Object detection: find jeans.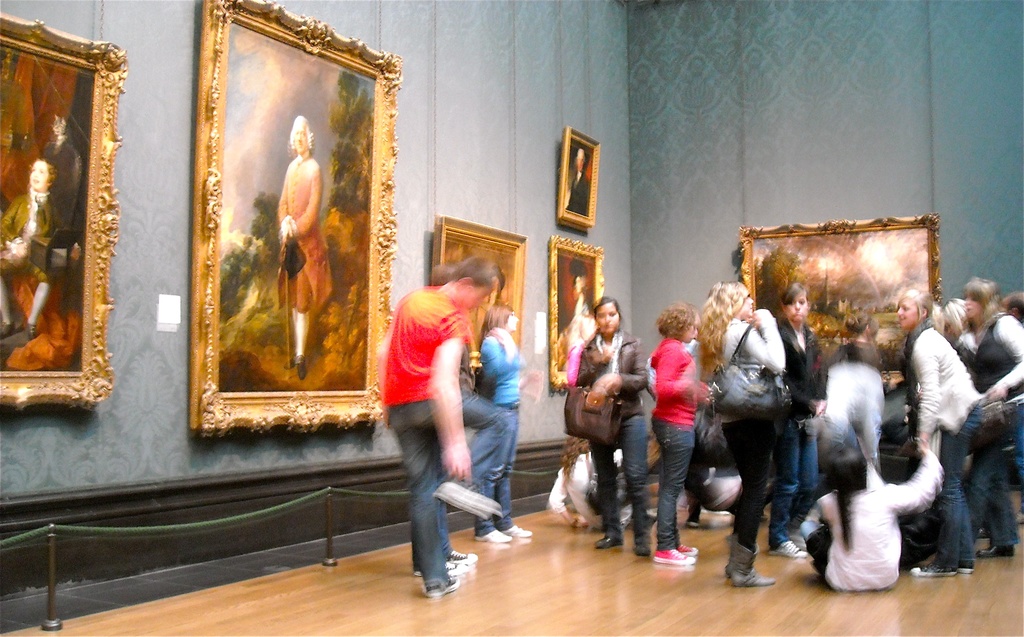
pyautogui.locateOnScreen(477, 408, 520, 536).
